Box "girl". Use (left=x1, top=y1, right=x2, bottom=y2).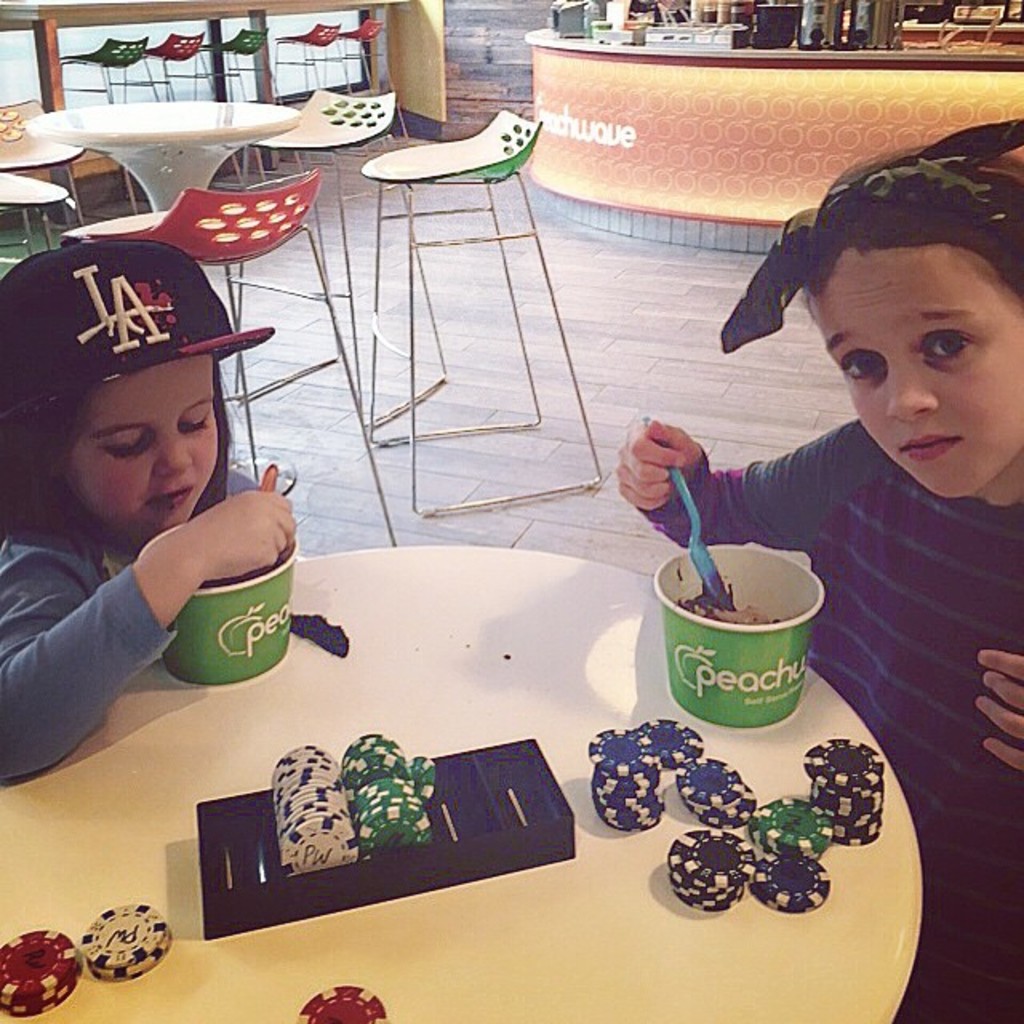
(left=0, top=237, right=301, bottom=786).
